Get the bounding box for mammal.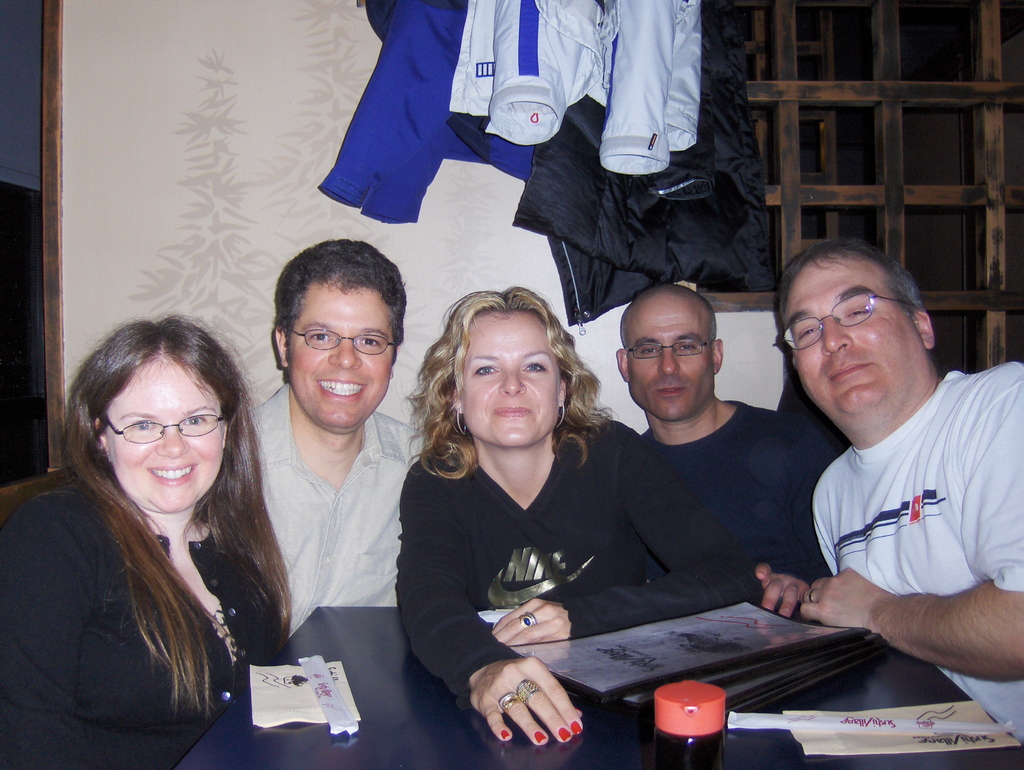
box=[8, 301, 296, 728].
